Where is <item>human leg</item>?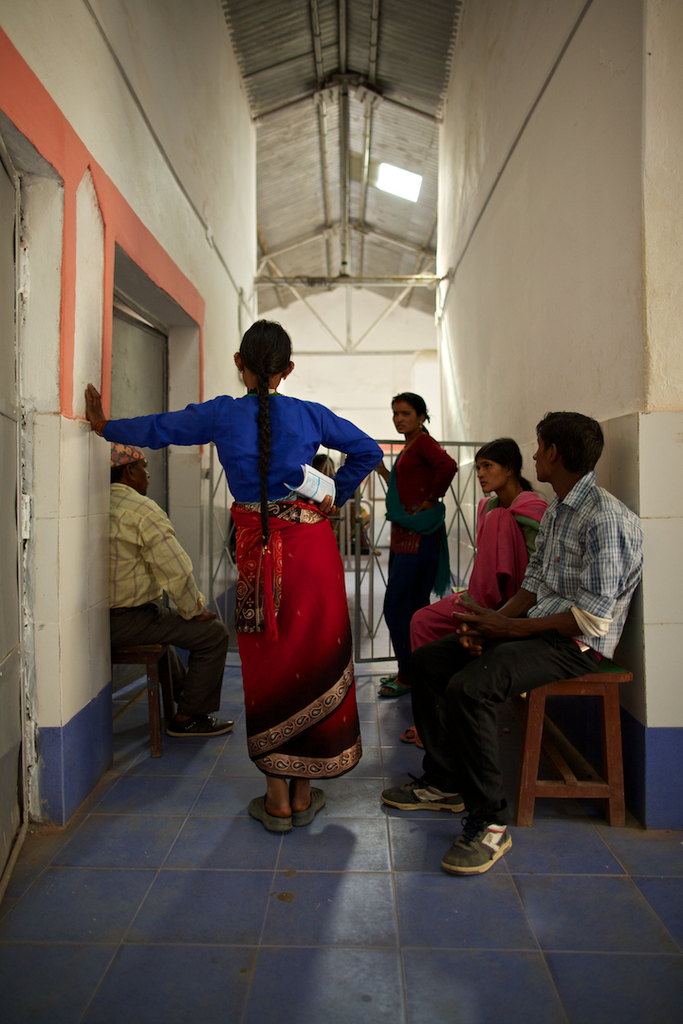
box=[401, 590, 466, 747].
